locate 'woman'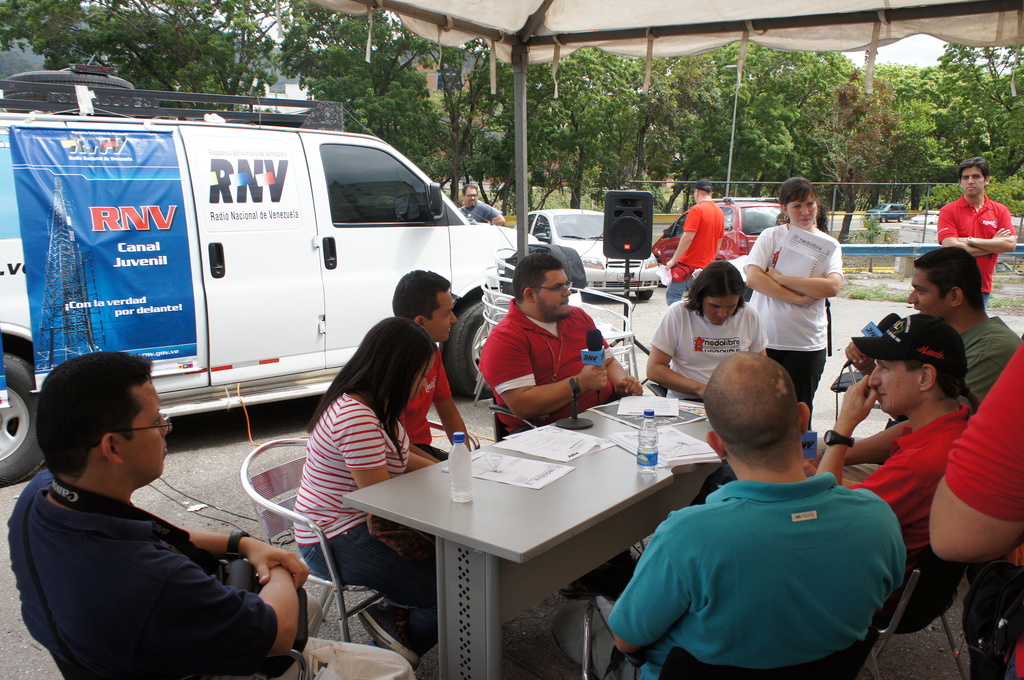
{"x1": 751, "y1": 193, "x2": 868, "y2": 419}
